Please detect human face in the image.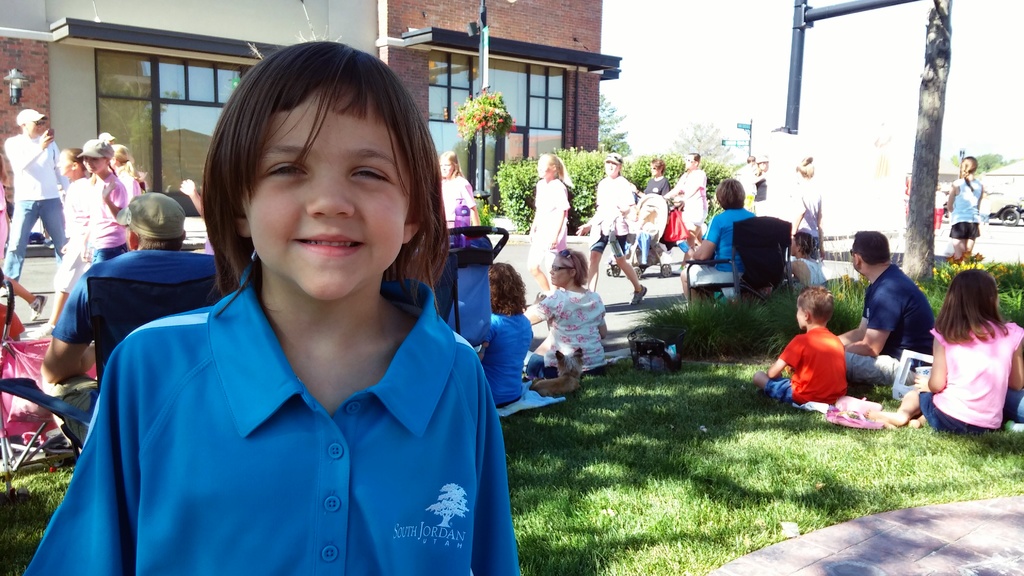
(54, 151, 70, 175).
